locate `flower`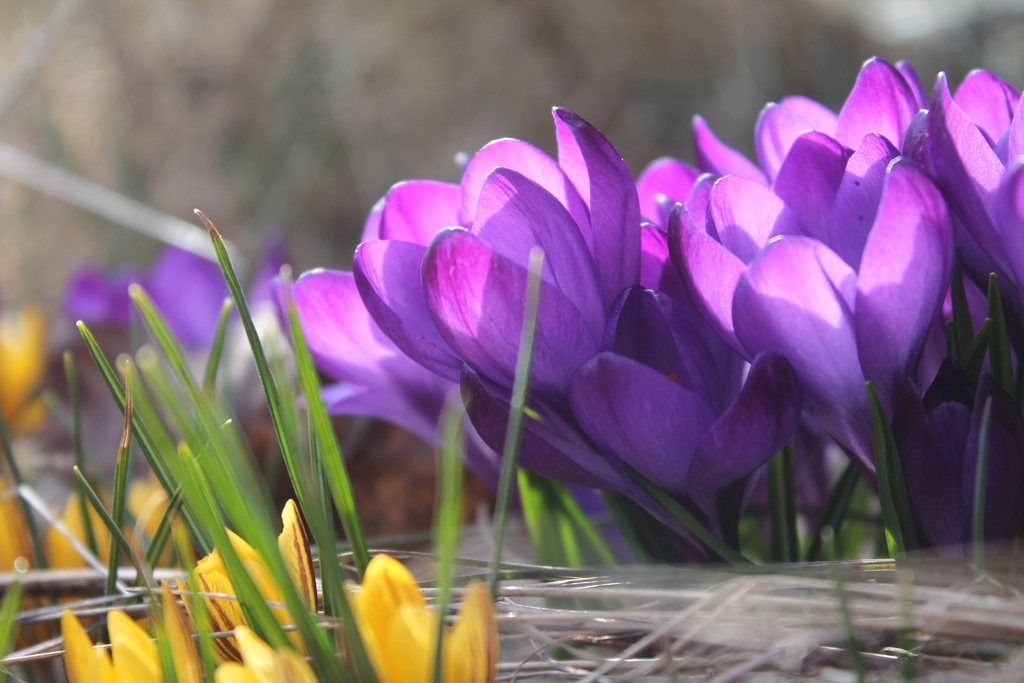
bbox=(328, 125, 666, 421)
